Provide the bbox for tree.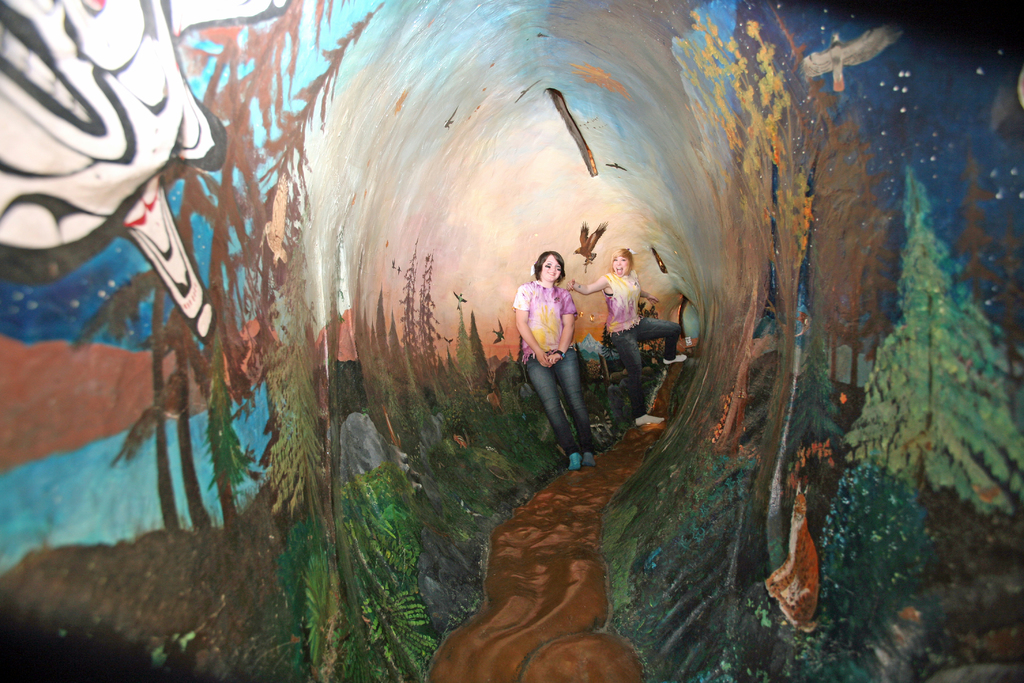
select_region(409, 238, 451, 427).
